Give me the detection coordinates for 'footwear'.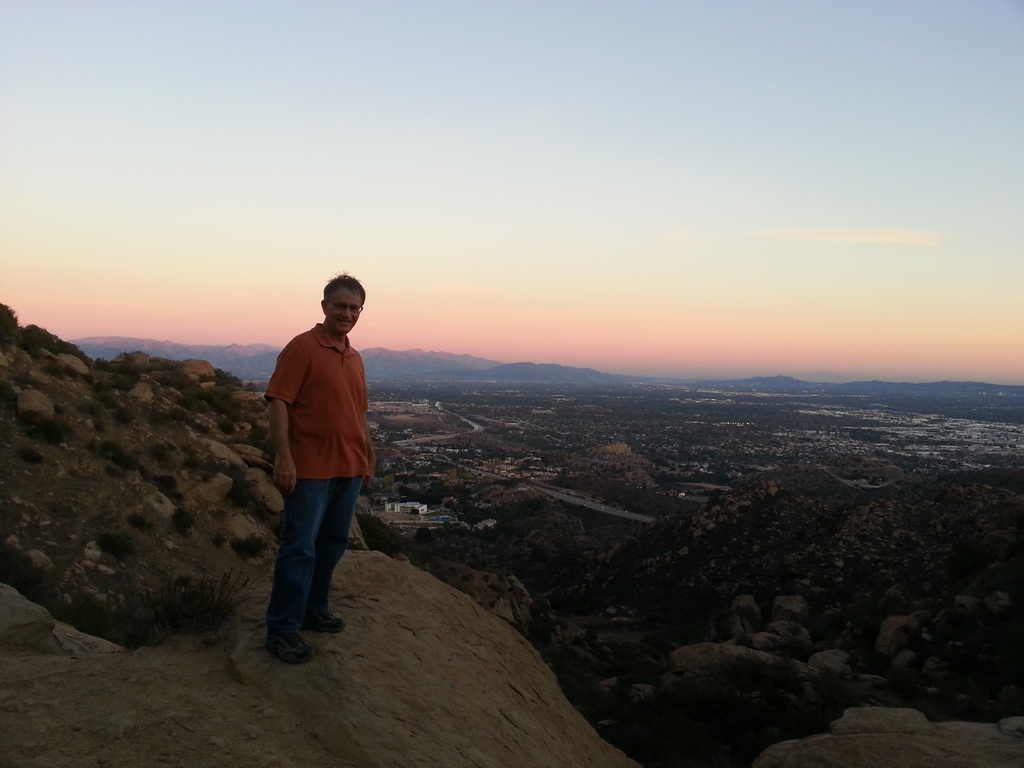
(300, 610, 344, 632).
